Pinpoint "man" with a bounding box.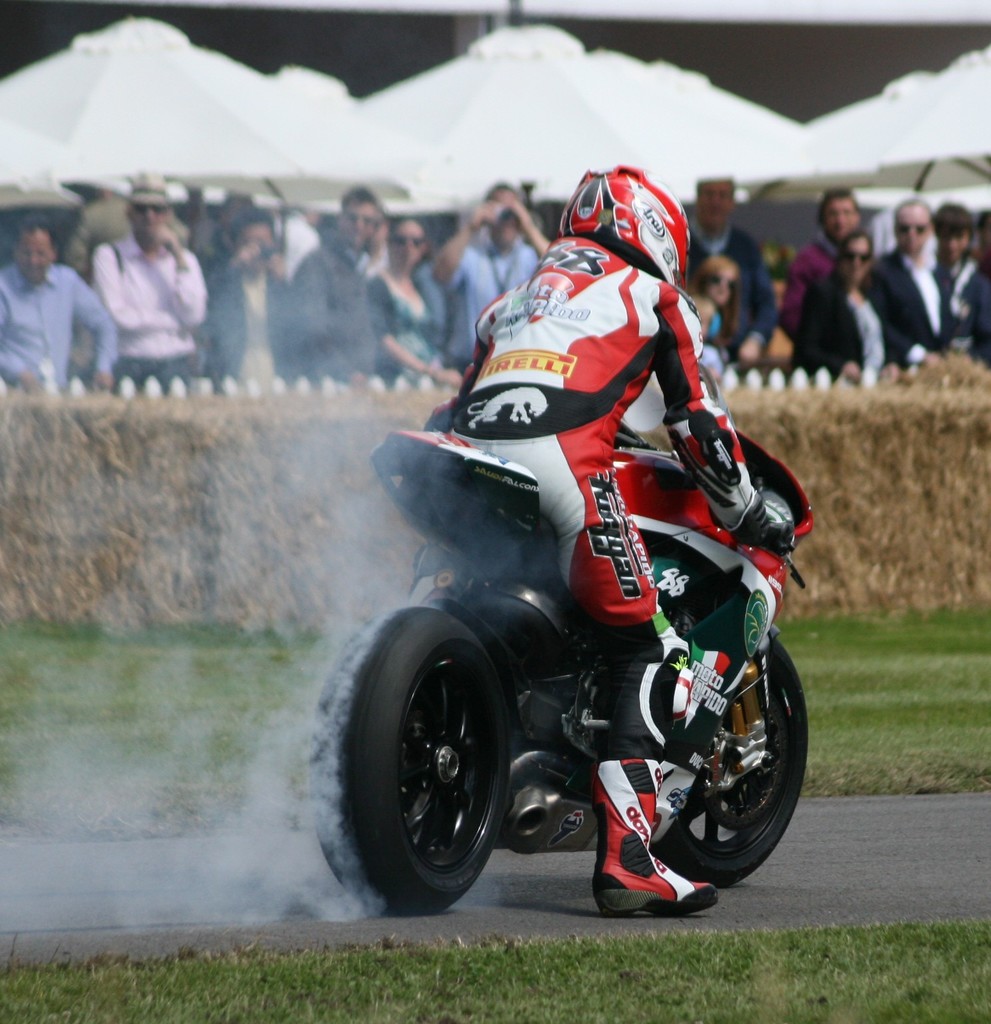
box=[282, 186, 376, 392].
